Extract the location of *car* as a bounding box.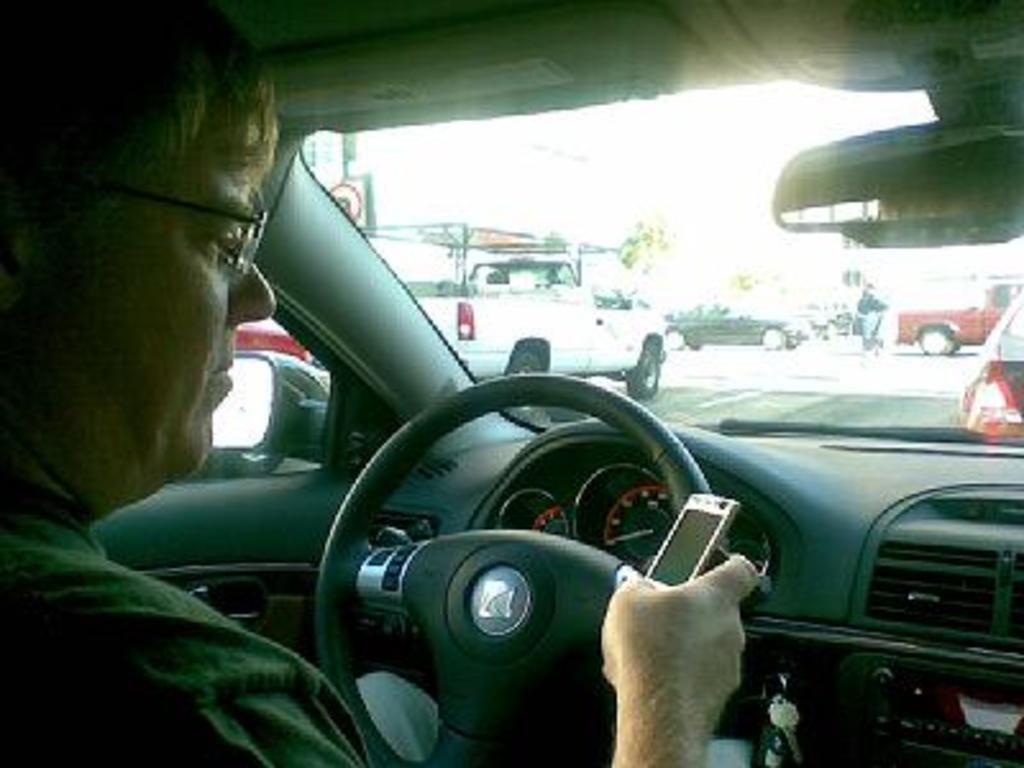
87:0:1021:765.
